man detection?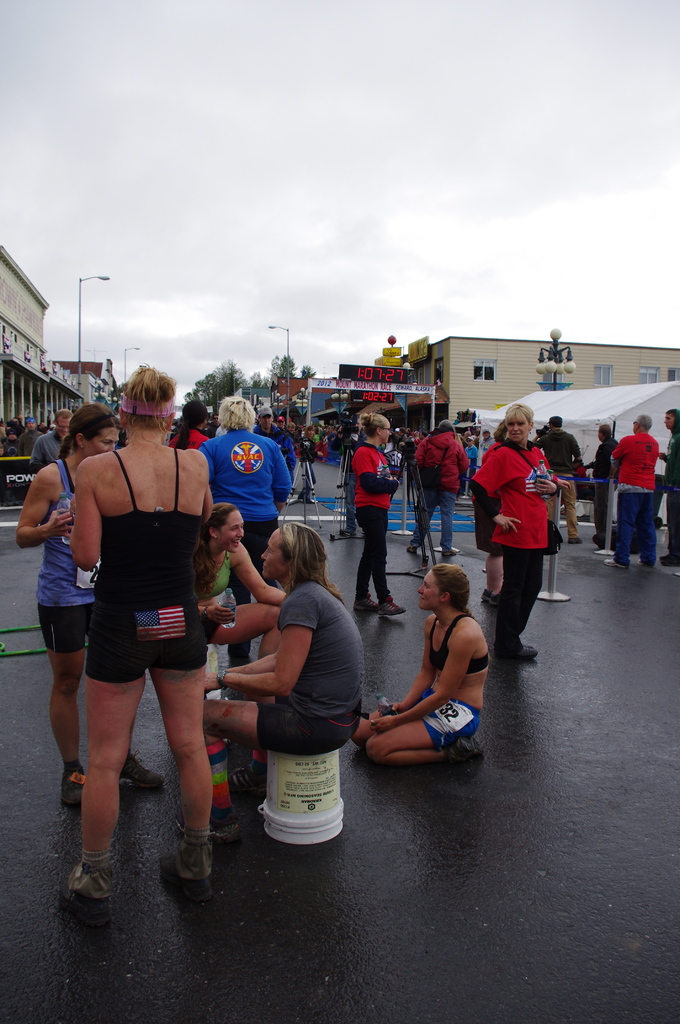
<region>608, 419, 665, 581</region>
